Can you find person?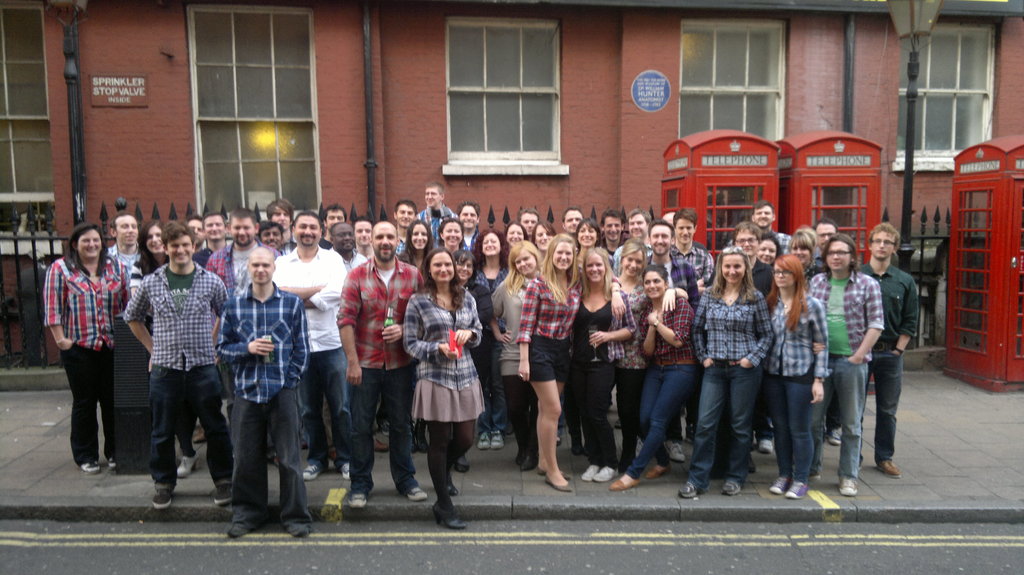
Yes, bounding box: [x1=519, y1=233, x2=588, y2=483].
